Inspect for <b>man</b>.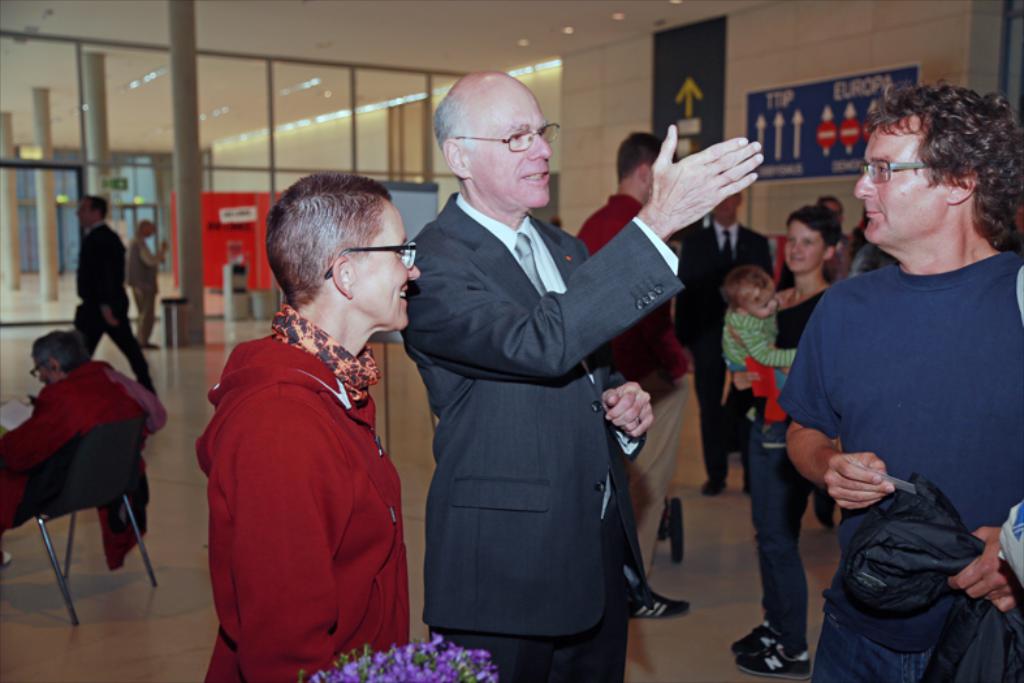
Inspection: box(399, 72, 762, 682).
